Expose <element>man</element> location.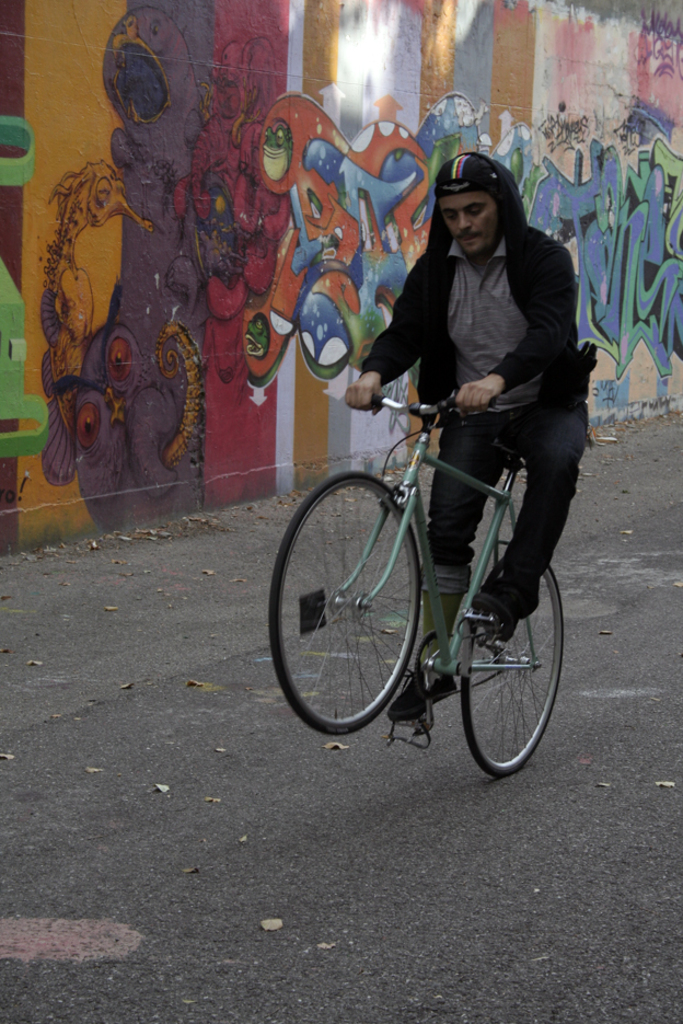
Exposed at region(326, 185, 582, 607).
